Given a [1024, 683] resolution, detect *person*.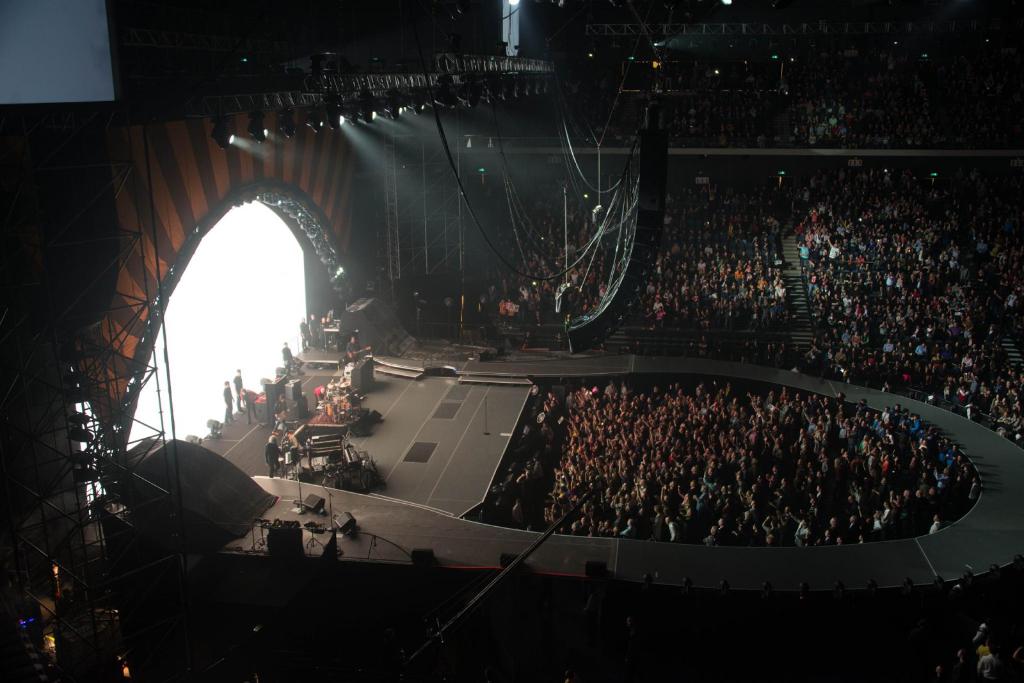
<bbox>298, 314, 313, 350</bbox>.
